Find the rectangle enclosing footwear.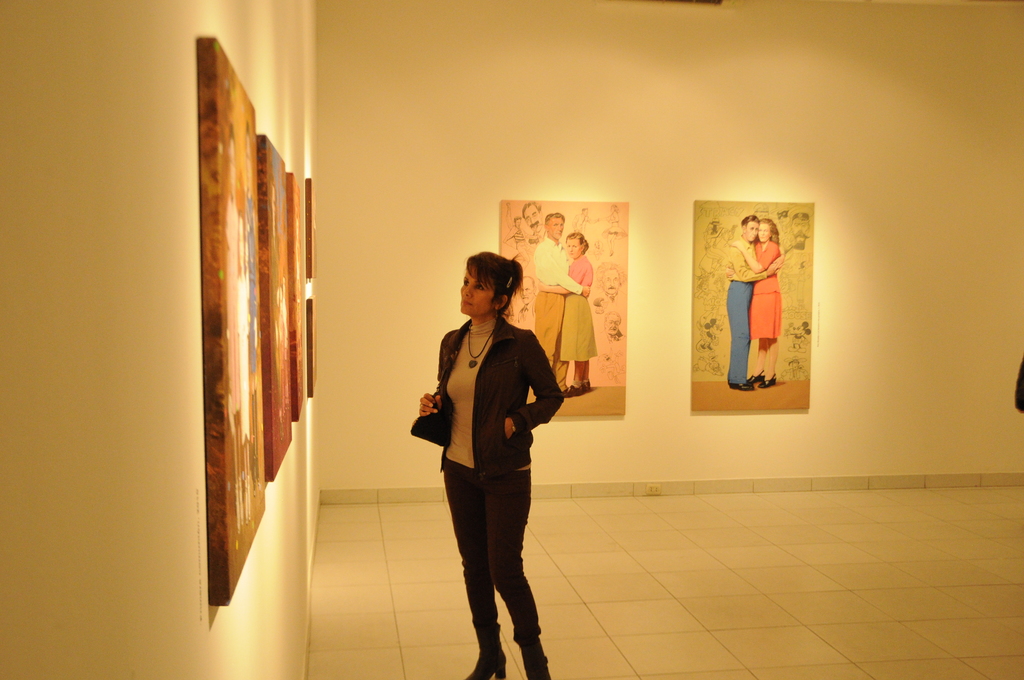
{"left": 745, "top": 367, "right": 761, "bottom": 391}.
